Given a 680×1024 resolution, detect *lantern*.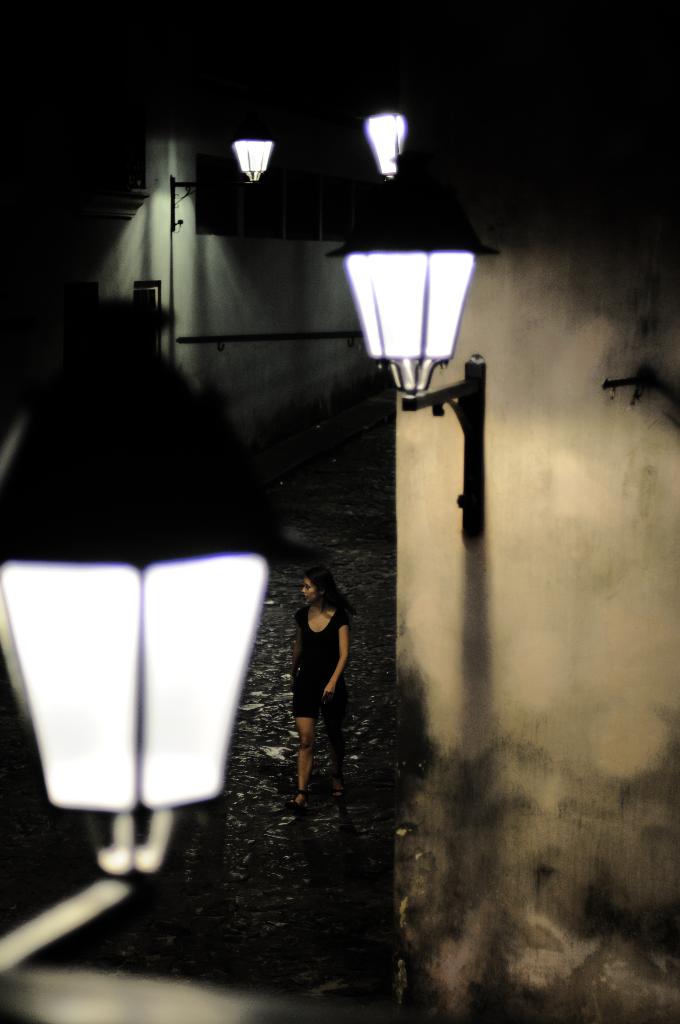
(0,302,275,893).
